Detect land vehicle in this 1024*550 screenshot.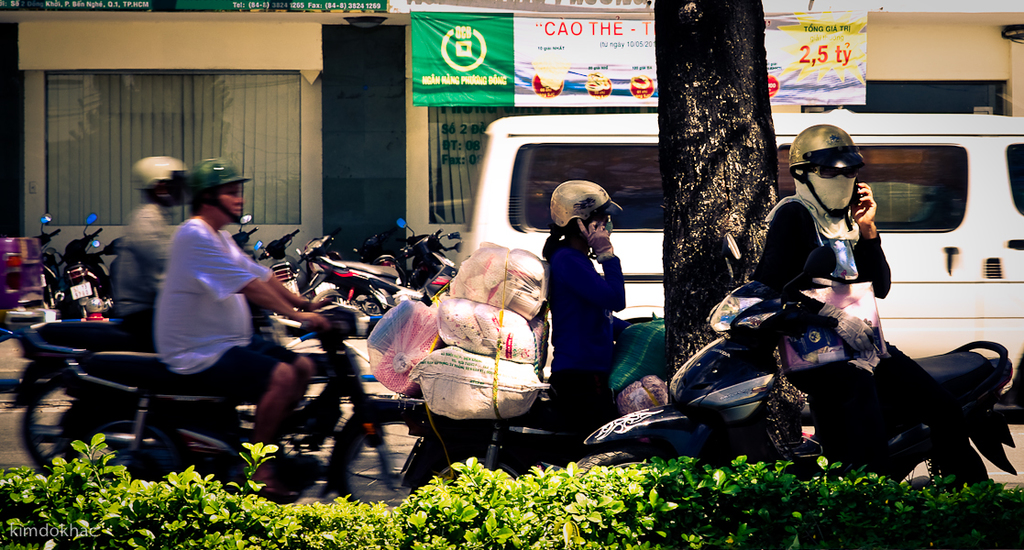
Detection: 12 313 324 482.
